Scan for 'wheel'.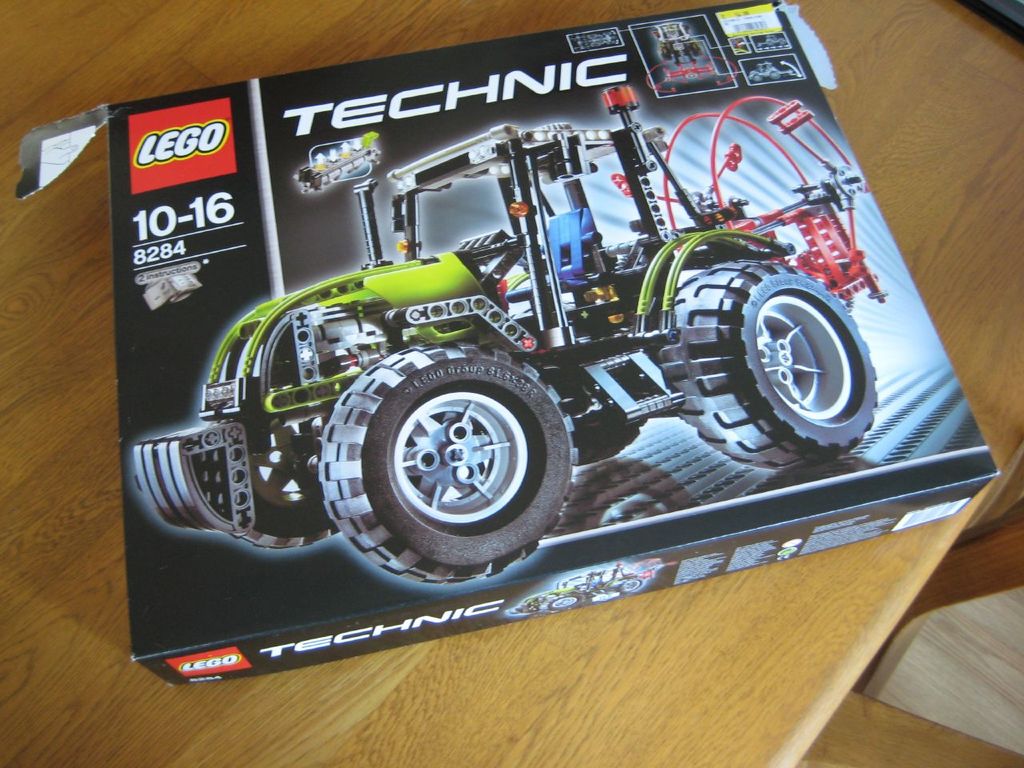
Scan result: box=[578, 414, 646, 466].
